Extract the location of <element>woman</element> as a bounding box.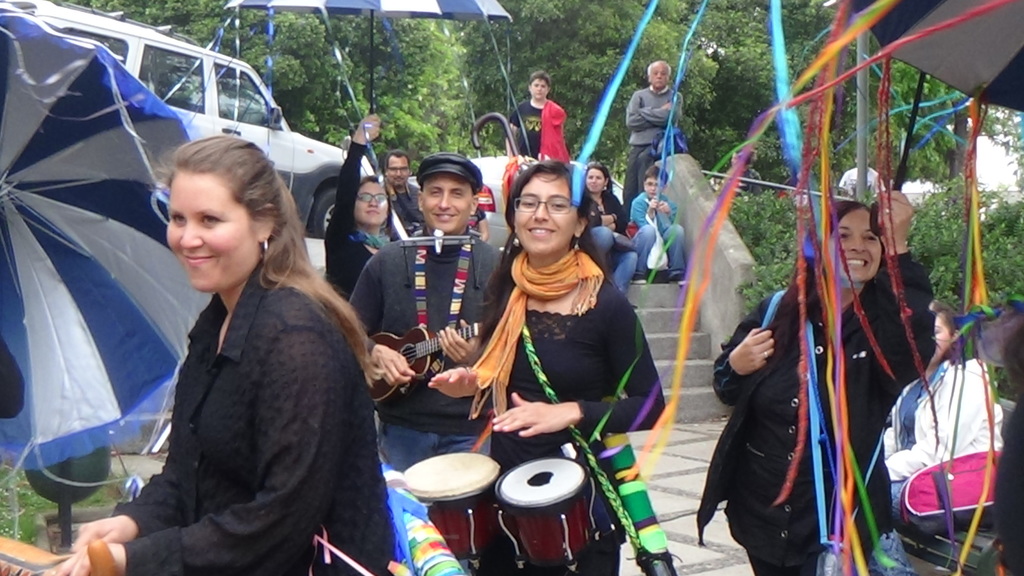
Rect(509, 72, 566, 184).
